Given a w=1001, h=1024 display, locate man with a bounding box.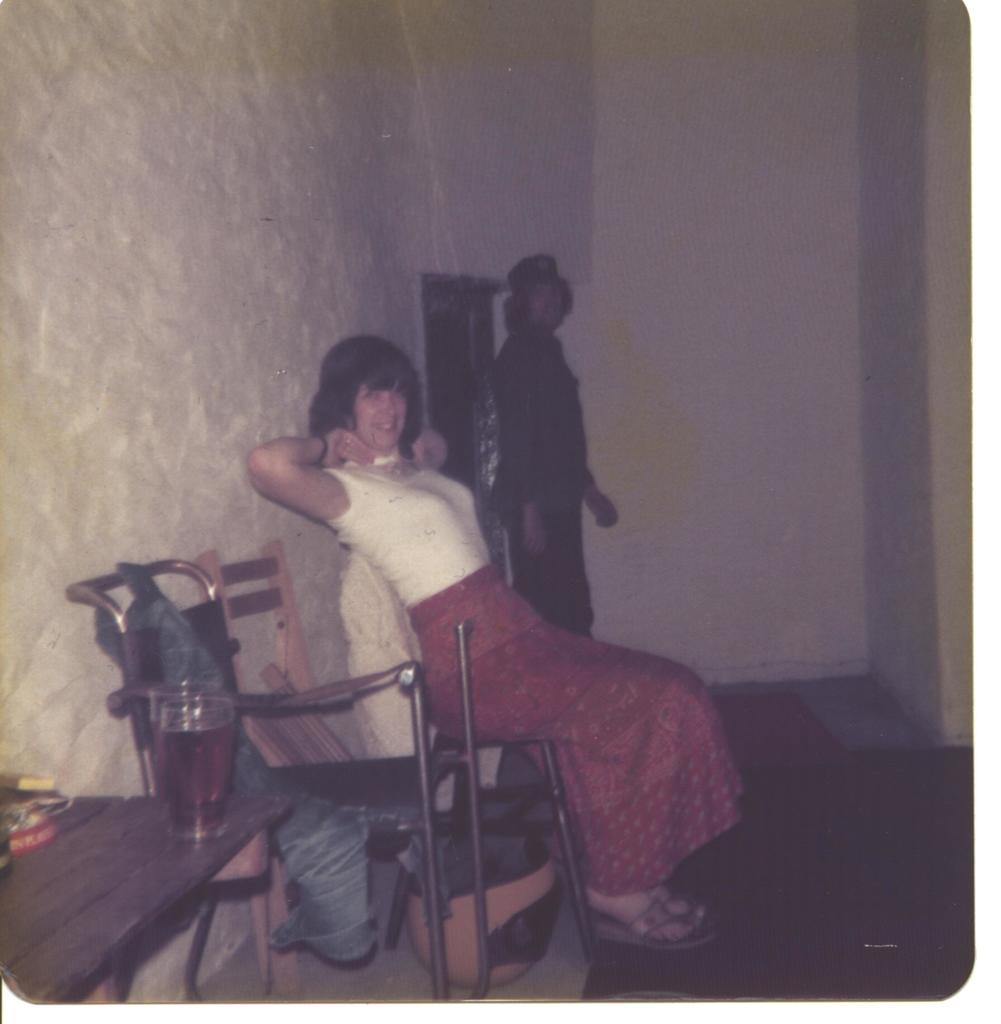
Located: BBox(486, 259, 622, 640).
